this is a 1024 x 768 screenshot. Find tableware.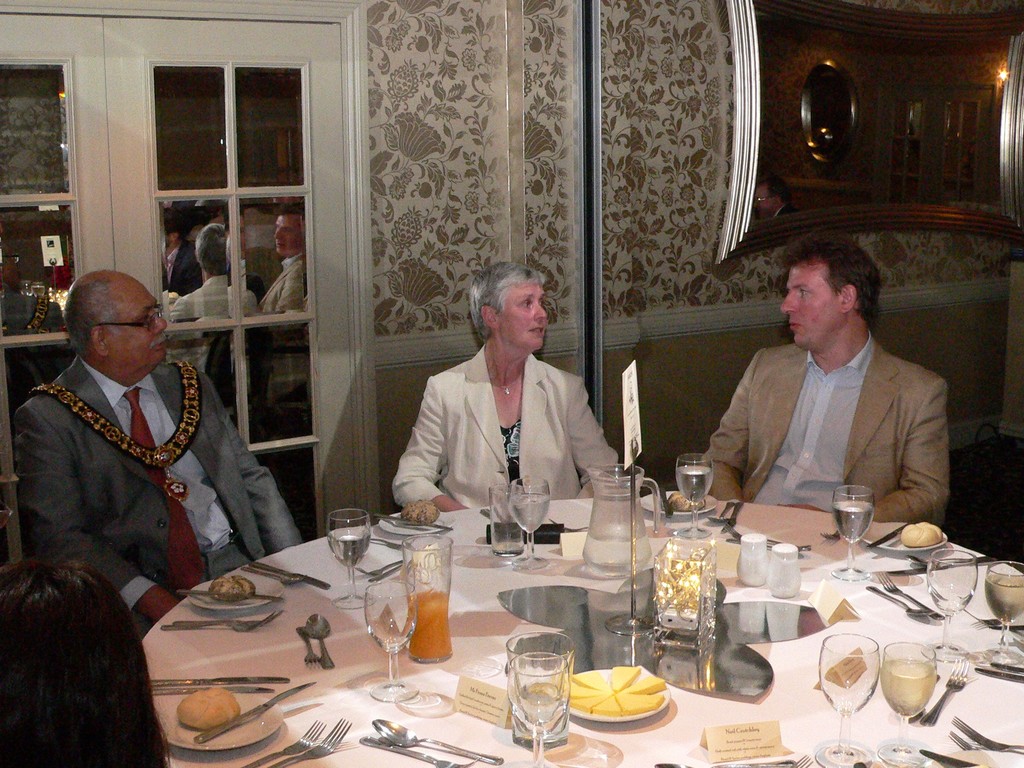
Bounding box: [x1=981, y1=559, x2=1023, y2=666].
